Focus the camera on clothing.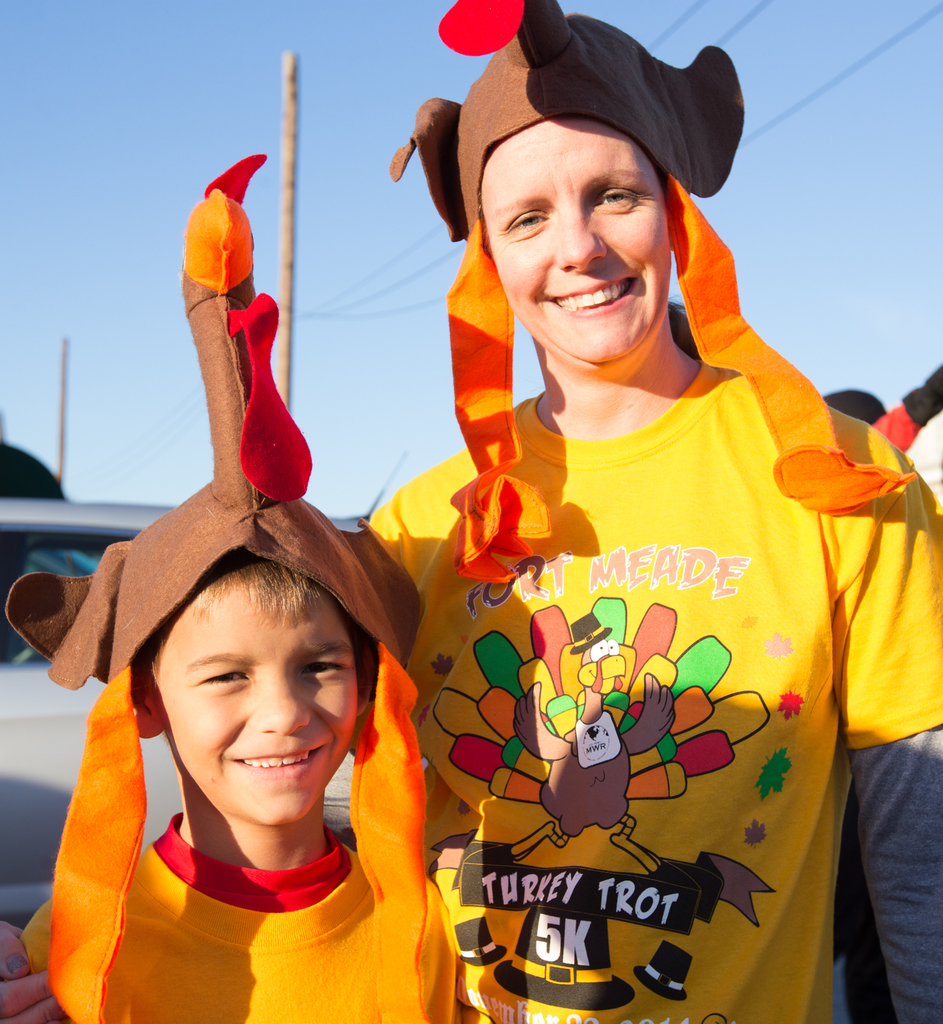
Focus region: x1=371 y1=346 x2=942 y2=1023.
